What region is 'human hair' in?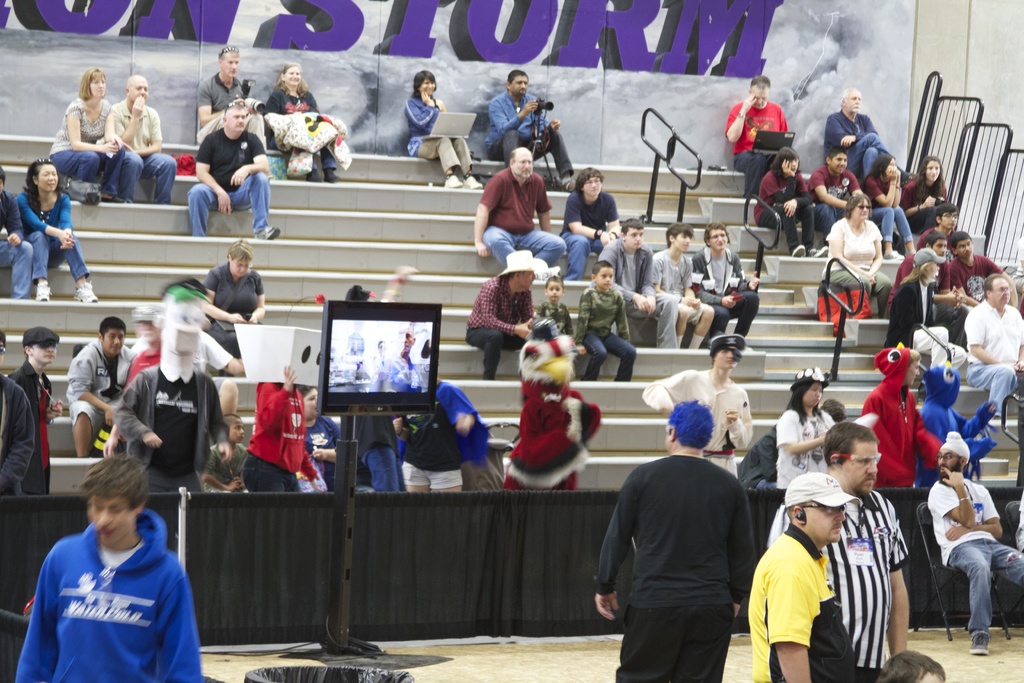
x1=785, y1=382, x2=810, y2=425.
